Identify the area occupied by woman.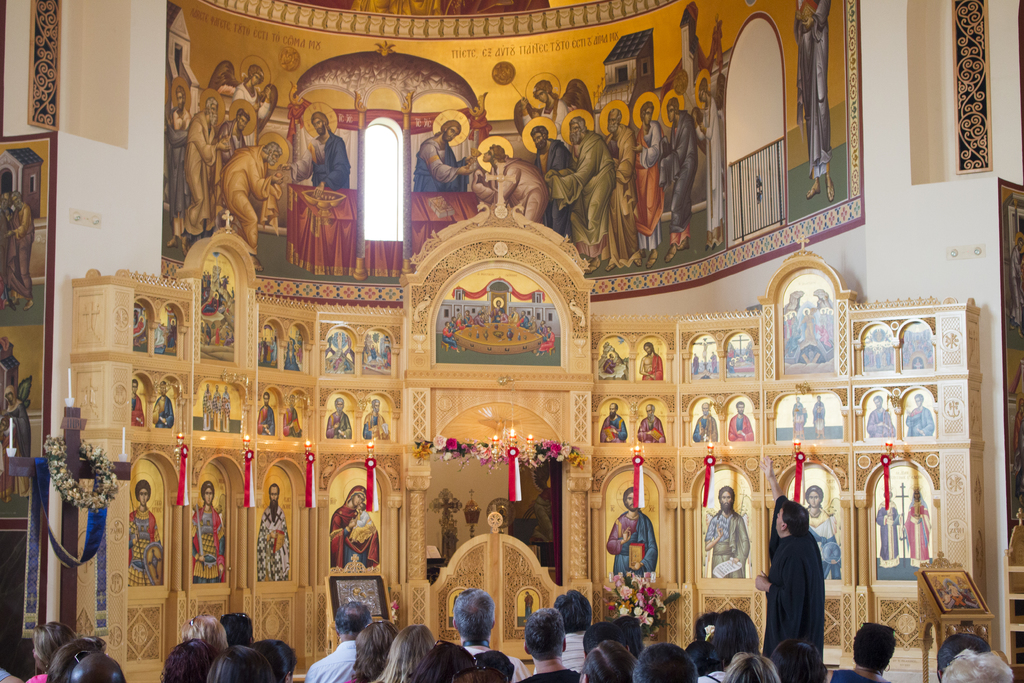
Area: 157:641:212:682.
